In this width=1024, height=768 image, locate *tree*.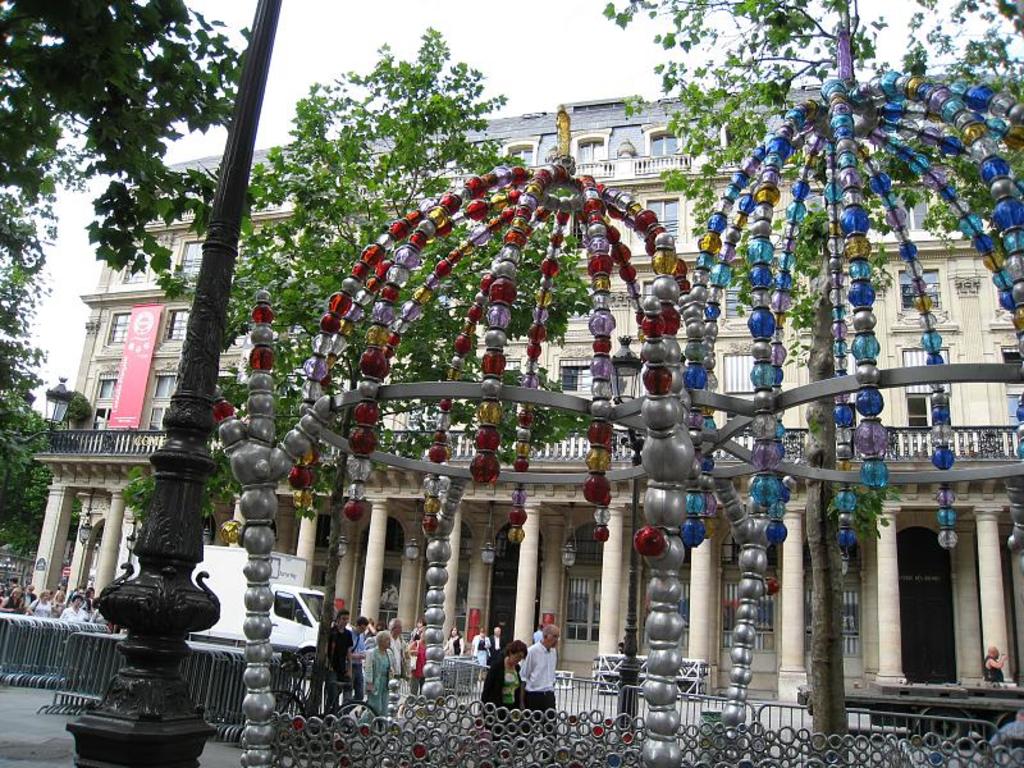
Bounding box: box=[0, 421, 76, 568].
